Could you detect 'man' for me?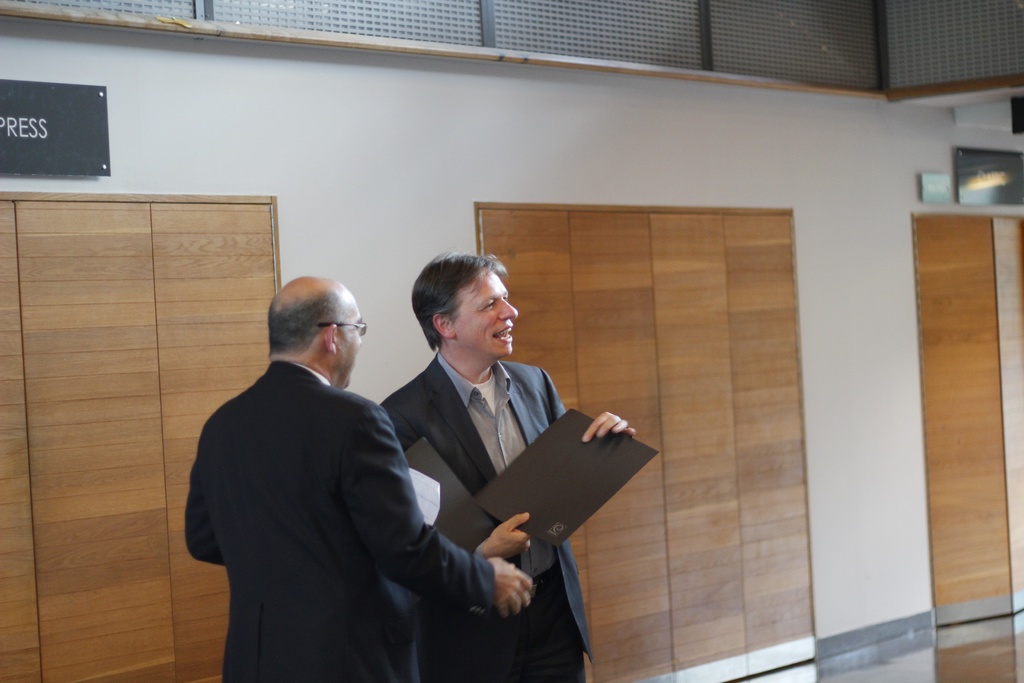
Detection result: bbox(376, 252, 636, 682).
